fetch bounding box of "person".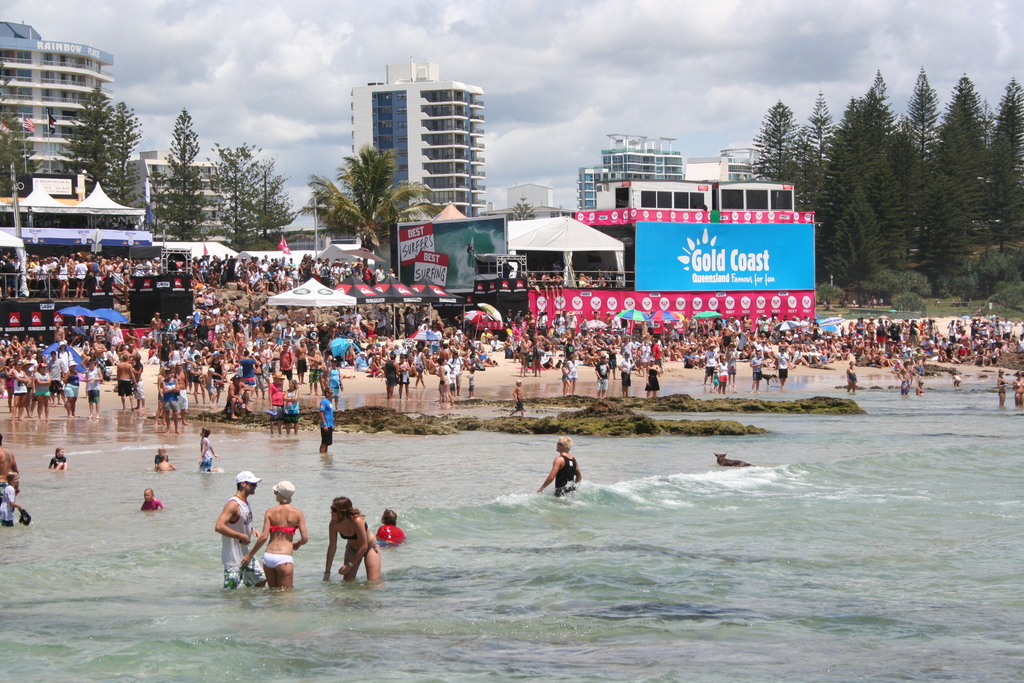
Bbox: 232,348,262,391.
